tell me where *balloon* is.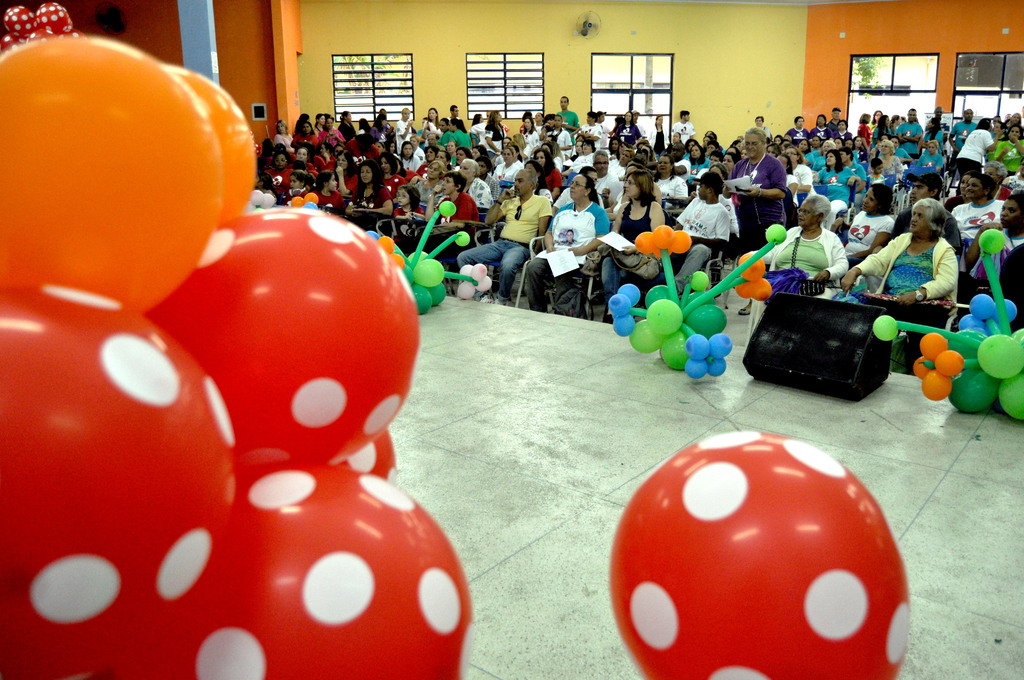
*balloon* is at crop(917, 330, 947, 362).
